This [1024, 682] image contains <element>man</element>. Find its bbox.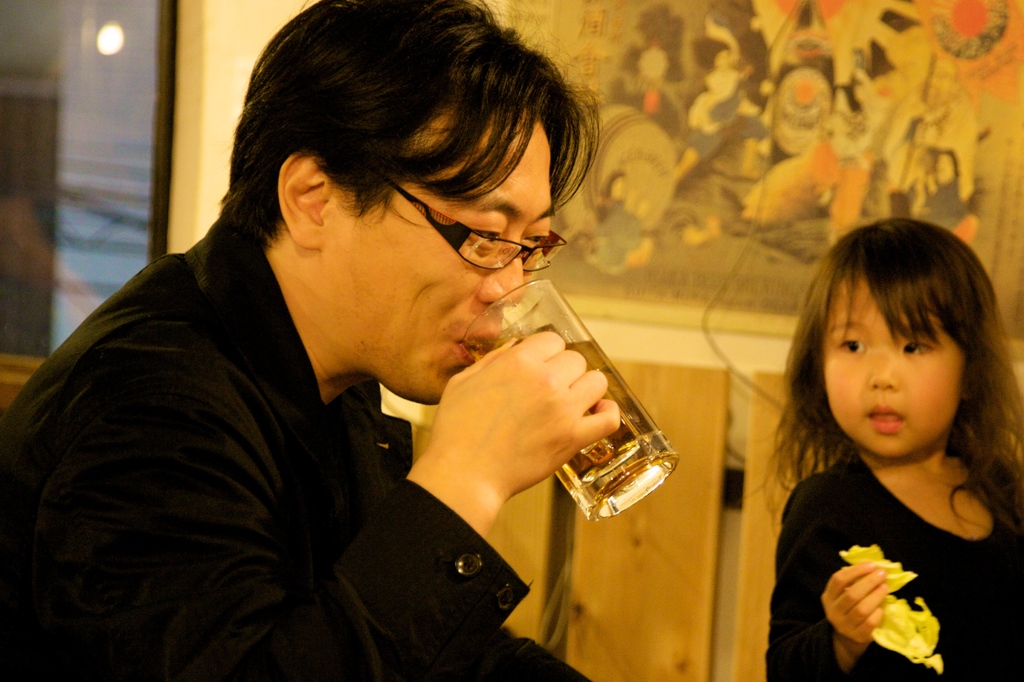
locate(15, 26, 738, 646).
